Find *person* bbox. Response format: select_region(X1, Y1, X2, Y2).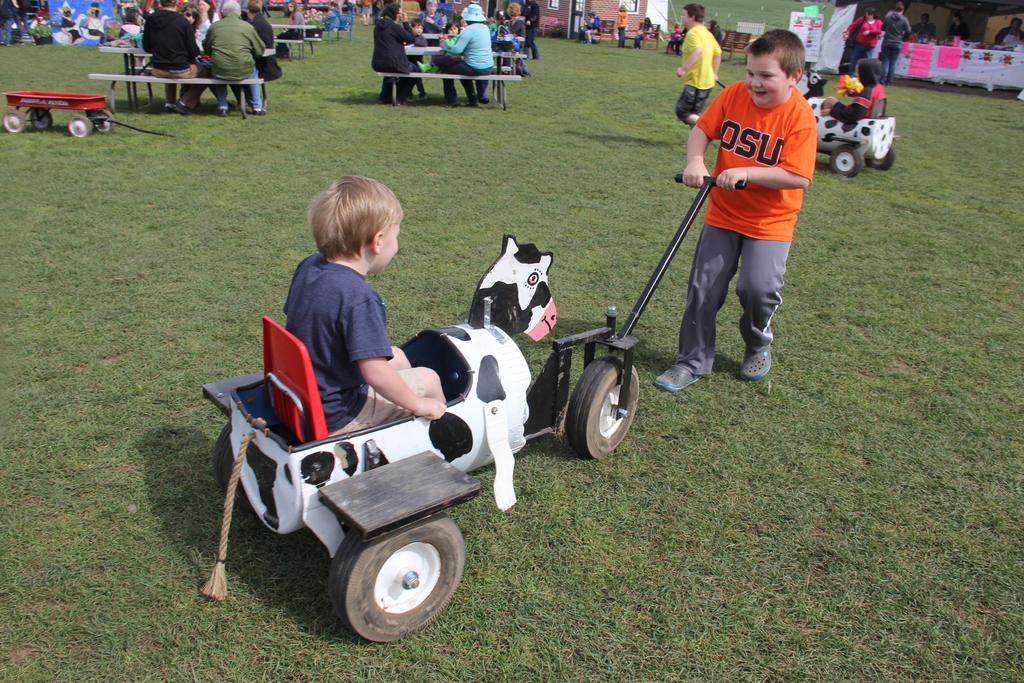
select_region(611, 3, 627, 49).
